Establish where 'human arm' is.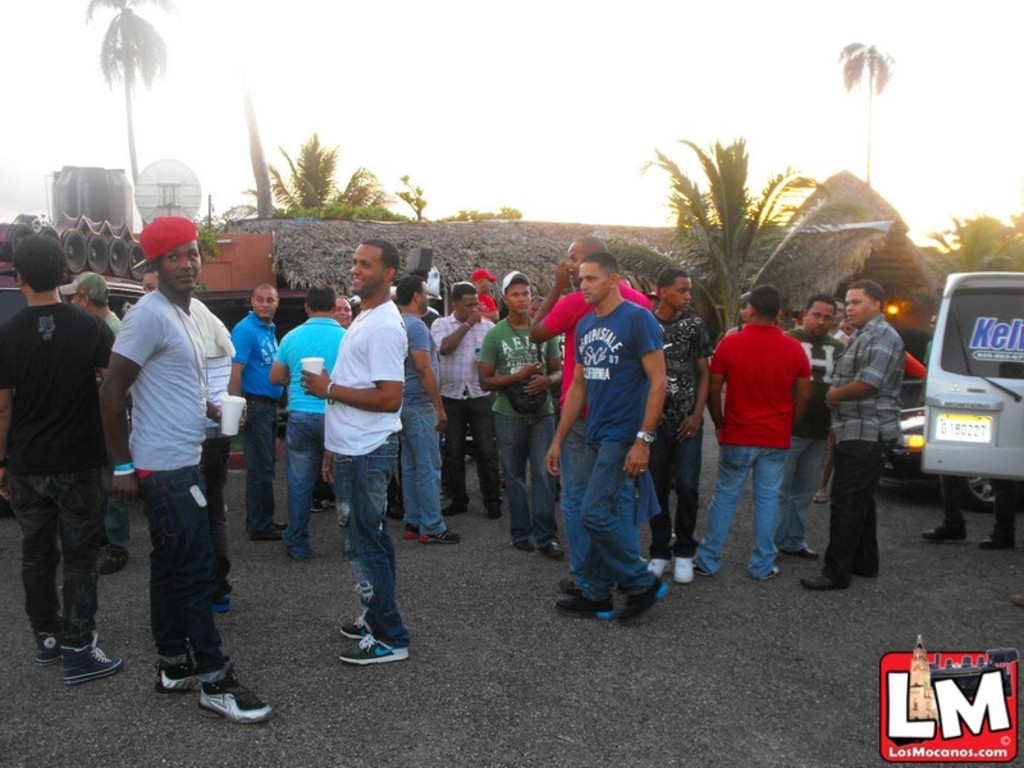
Established at left=675, top=316, right=714, bottom=436.
